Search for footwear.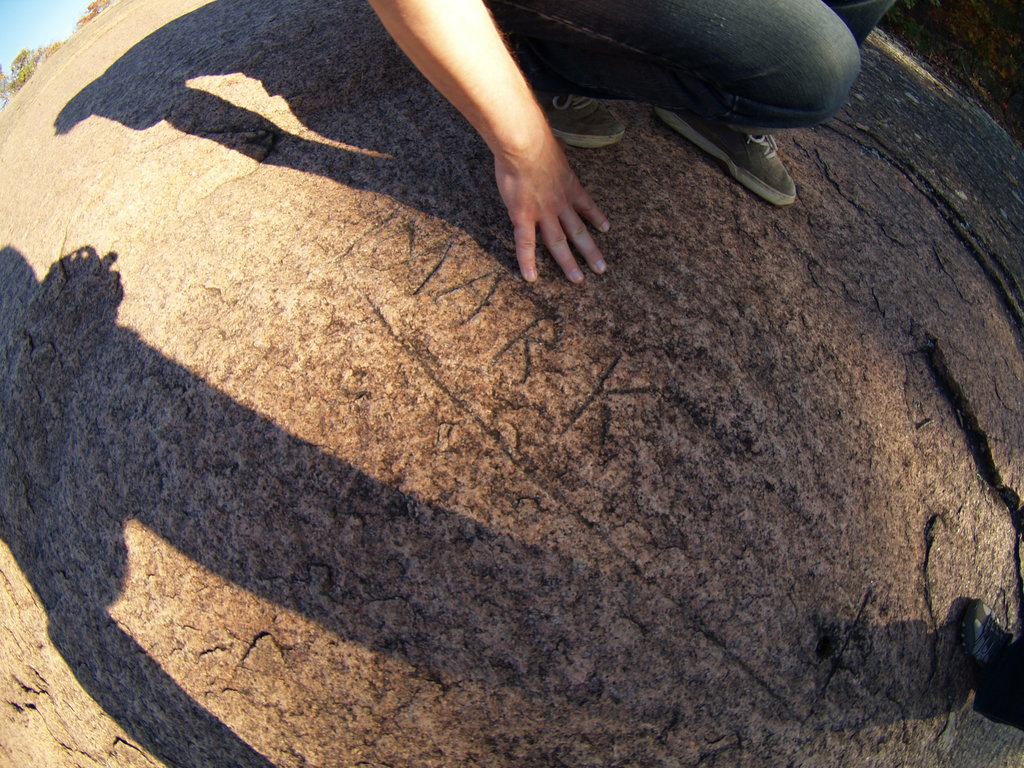
Found at {"x1": 655, "y1": 109, "x2": 796, "y2": 209}.
